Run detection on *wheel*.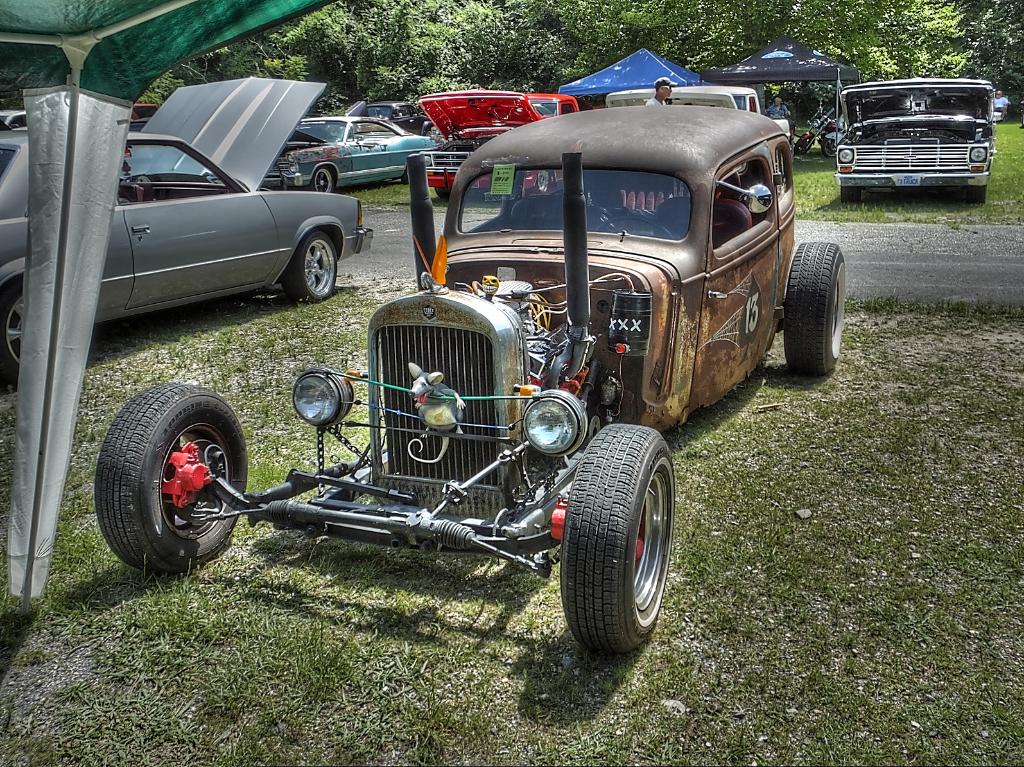
Result: BBox(535, 170, 550, 194).
